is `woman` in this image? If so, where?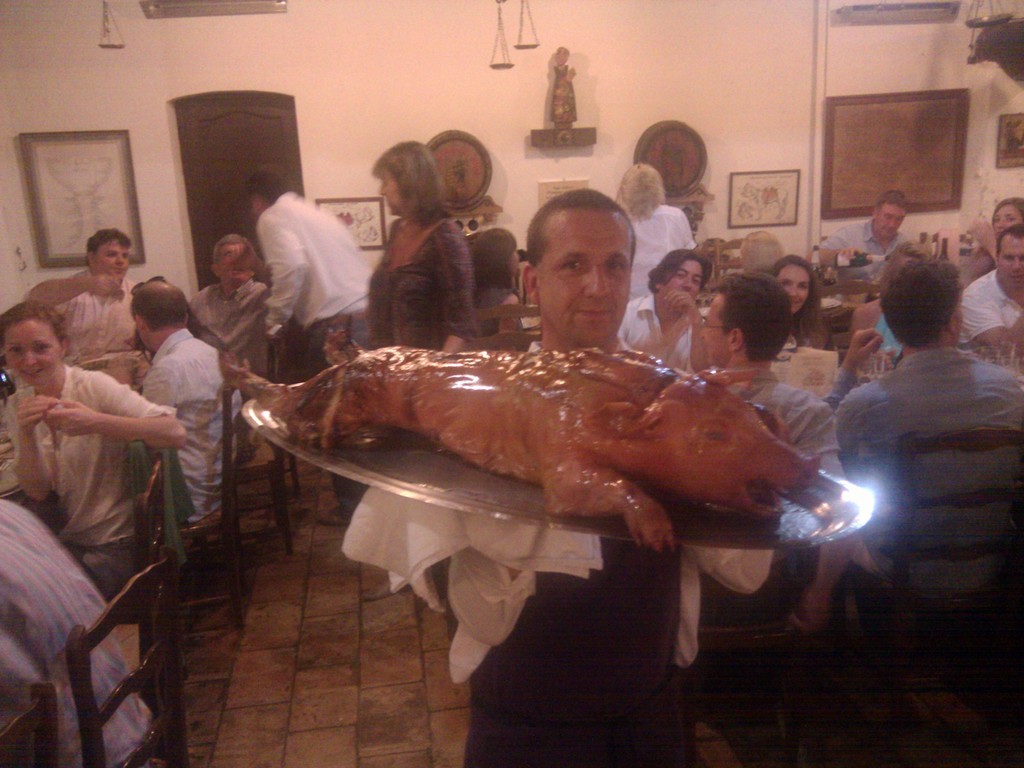
Yes, at (x1=958, y1=196, x2=1023, y2=282).
